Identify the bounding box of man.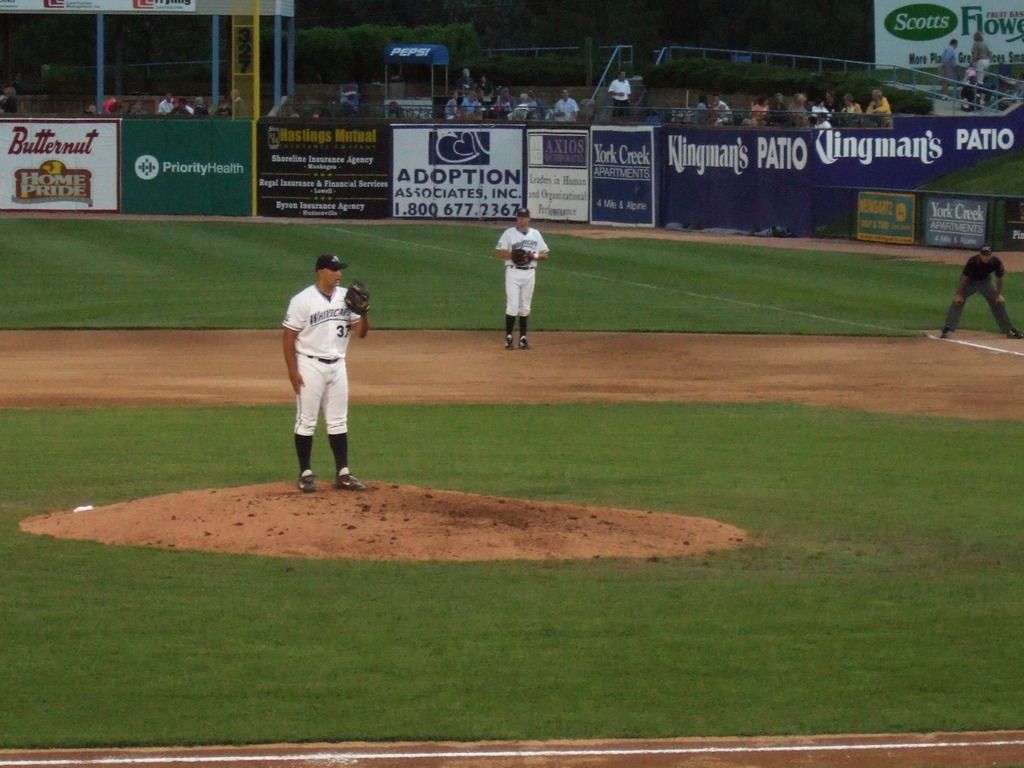
(left=159, top=93, right=173, bottom=113).
